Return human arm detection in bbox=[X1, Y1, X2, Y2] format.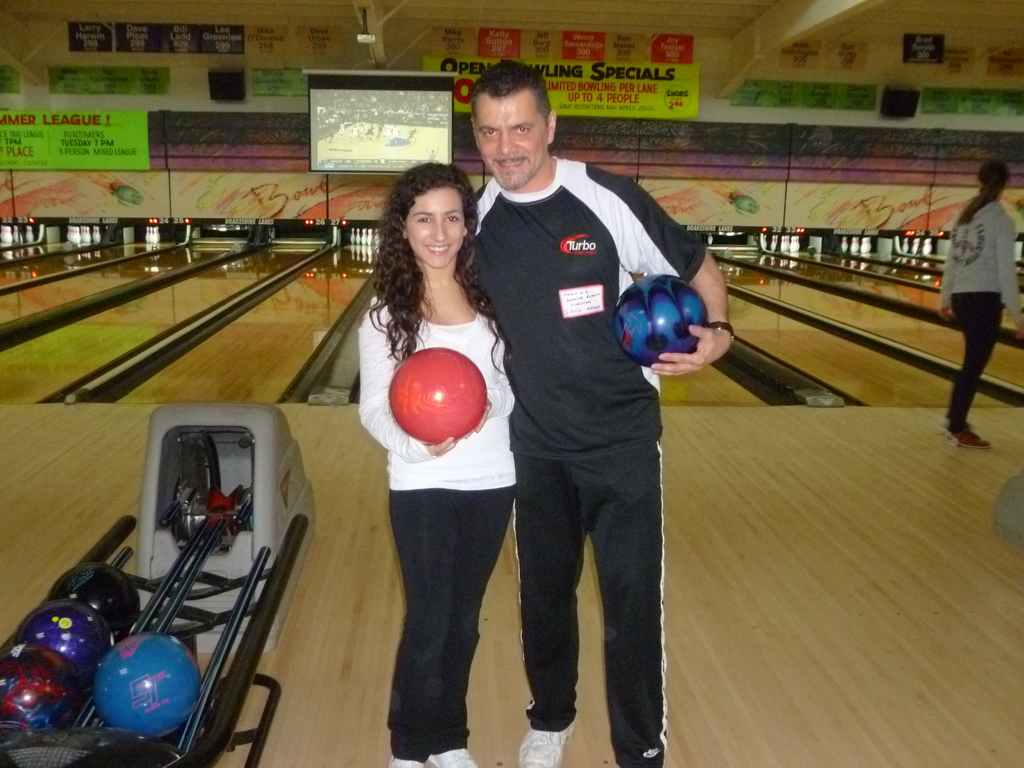
bbox=[943, 233, 961, 321].
